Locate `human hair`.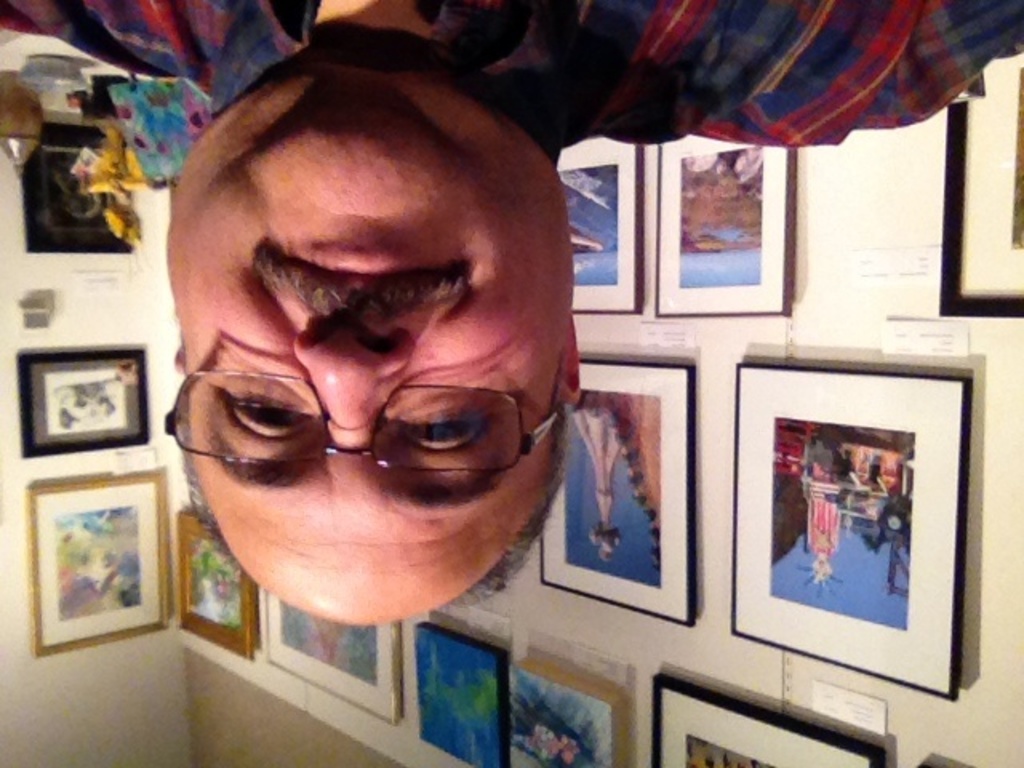
Bounding box: select_region(192, 410, 566, 611).
